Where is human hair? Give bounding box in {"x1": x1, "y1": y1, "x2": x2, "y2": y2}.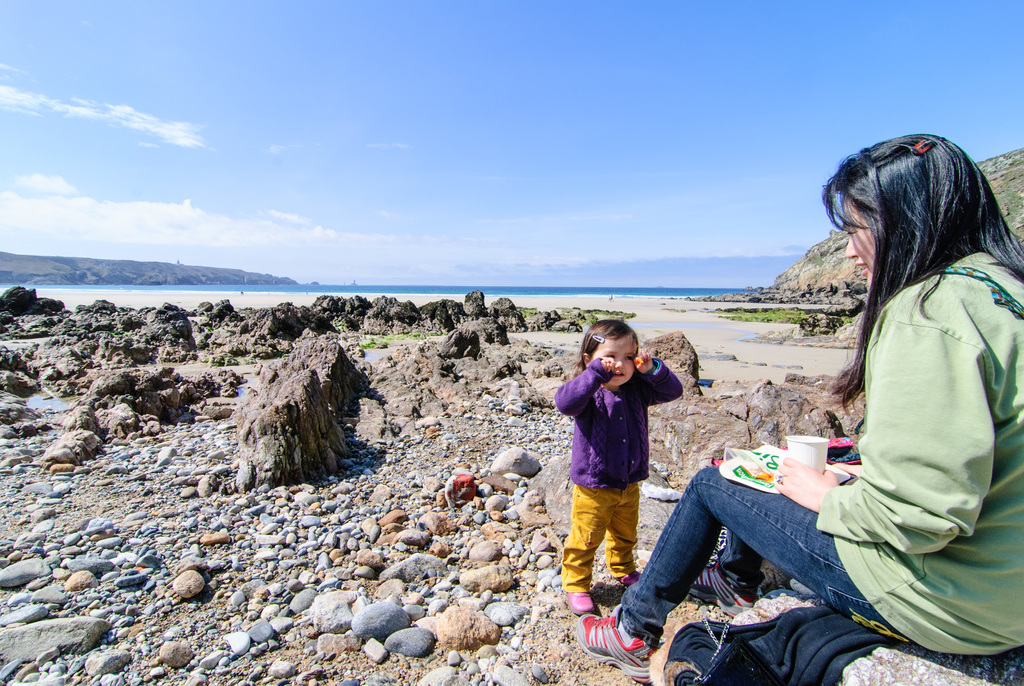
{"x1": 831, "y1": 131, "x2": 1001, "y2": 354}.
